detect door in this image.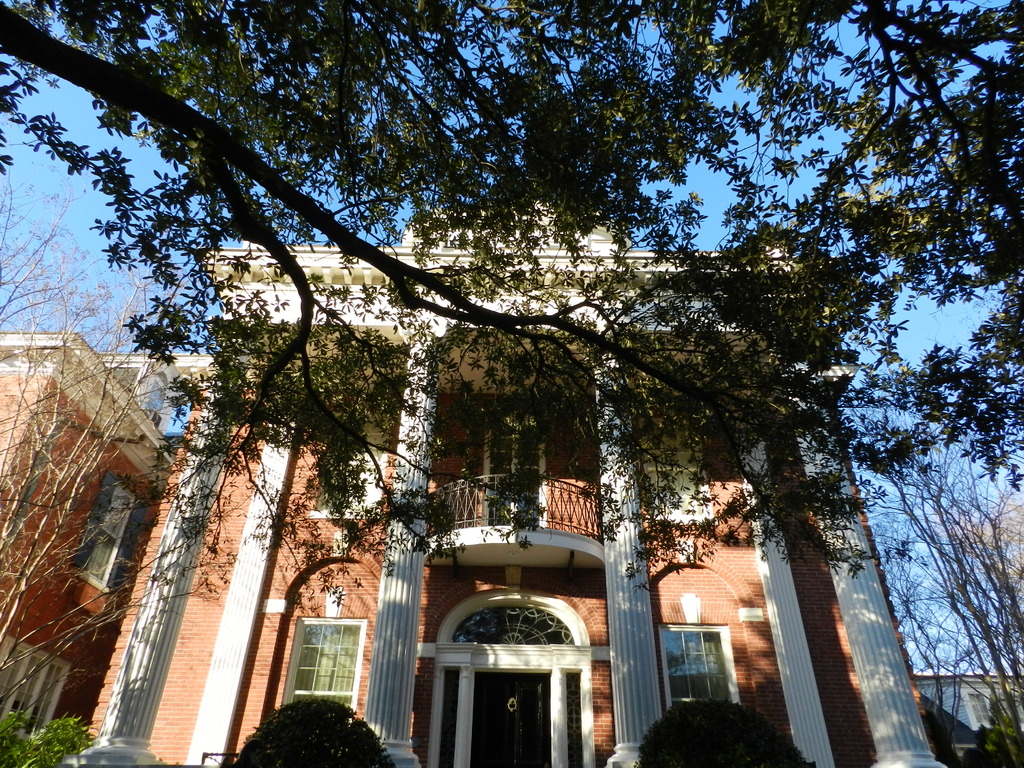
Detection: box(486, 425, 541, 527).
